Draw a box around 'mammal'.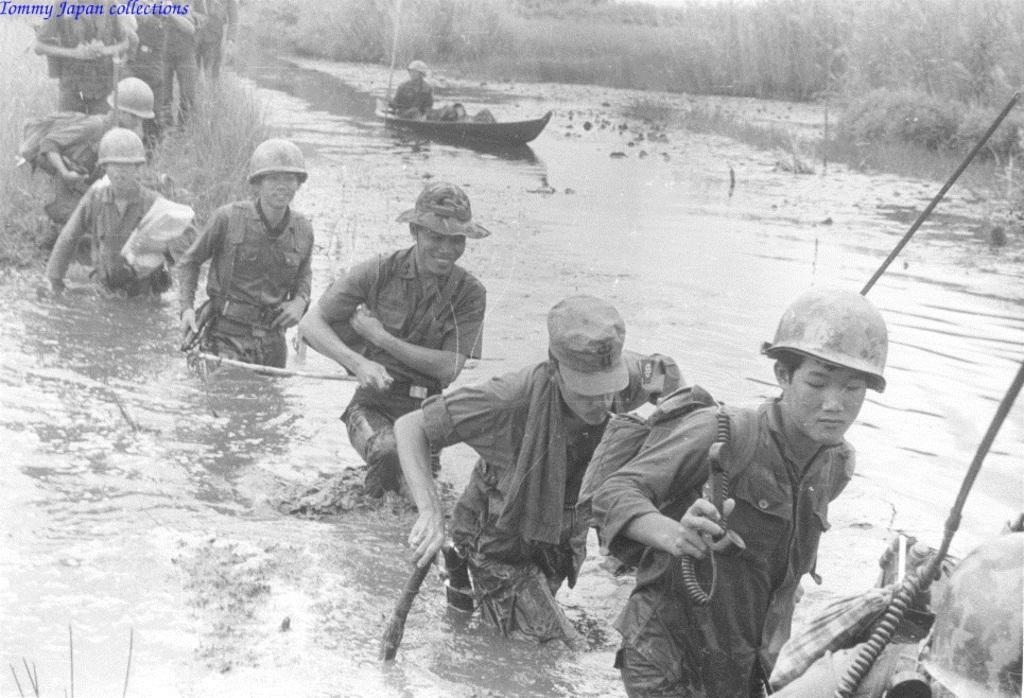
bbox=[45, 77, 155, 239].
